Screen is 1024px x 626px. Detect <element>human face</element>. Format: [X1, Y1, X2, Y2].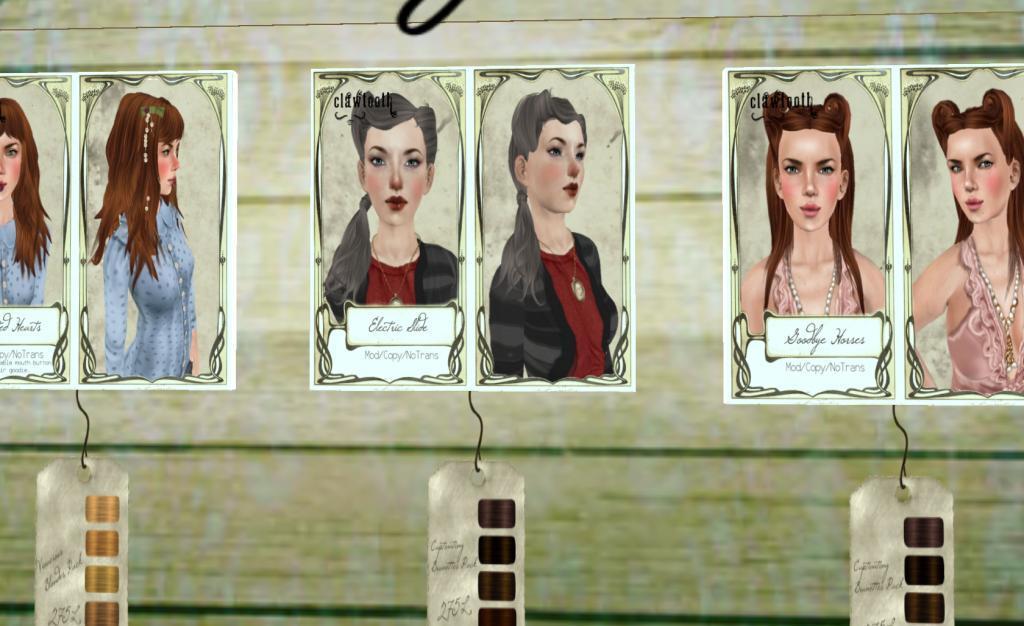
[0, 133, 22, 201].
